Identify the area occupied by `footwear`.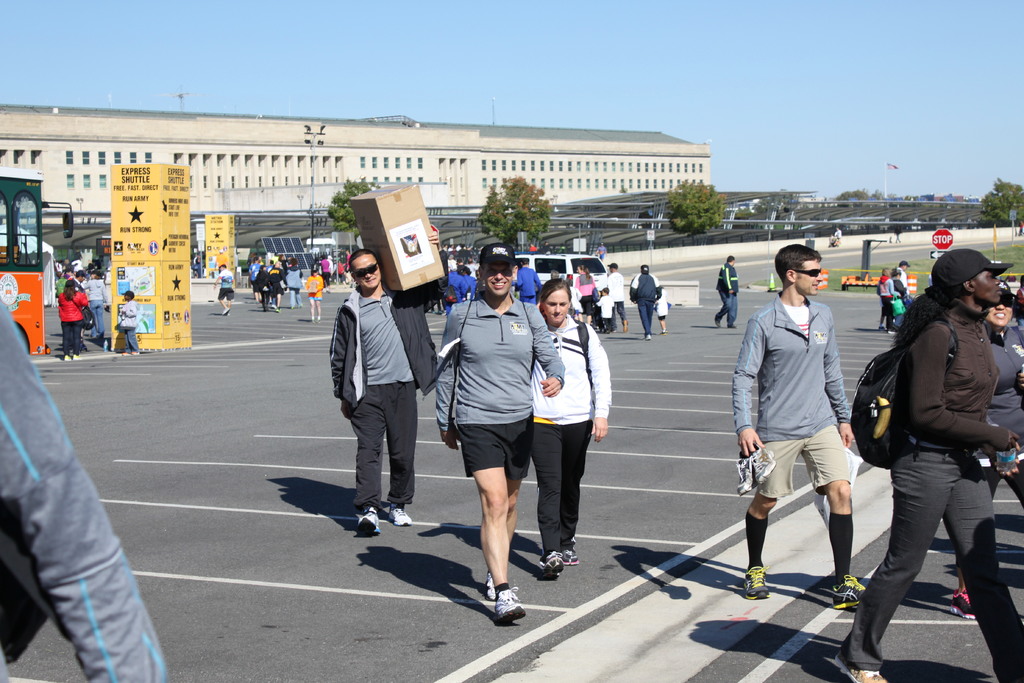
Area: BBox(880, 324, 886, 328).
